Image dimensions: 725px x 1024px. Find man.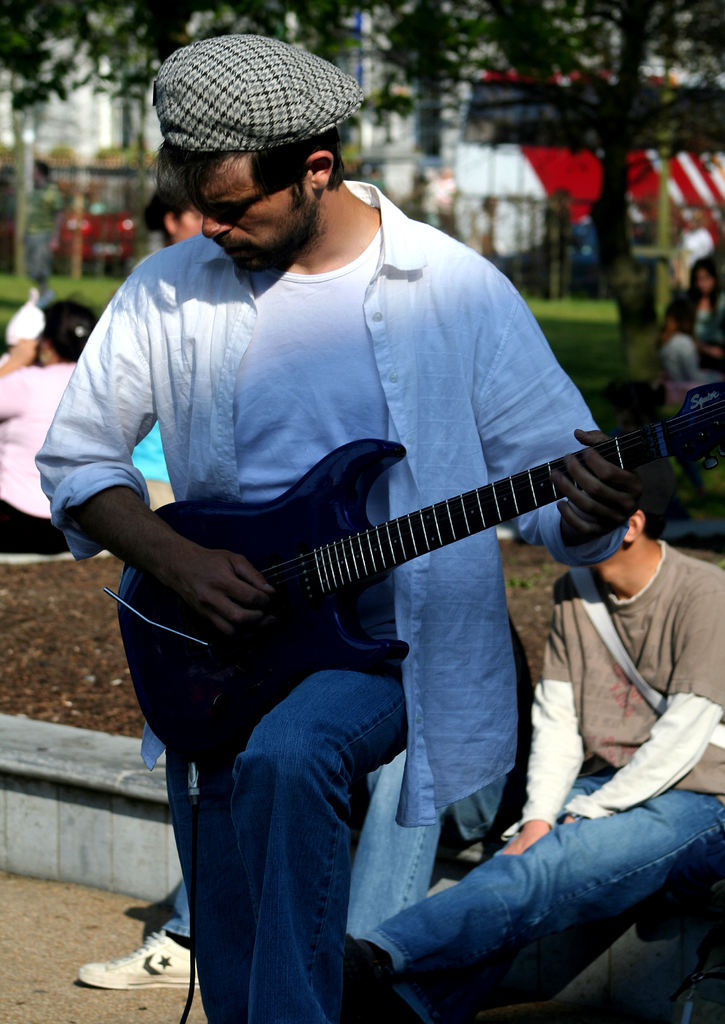
[x1=38, y1=29, x2=645, y2=1022].
